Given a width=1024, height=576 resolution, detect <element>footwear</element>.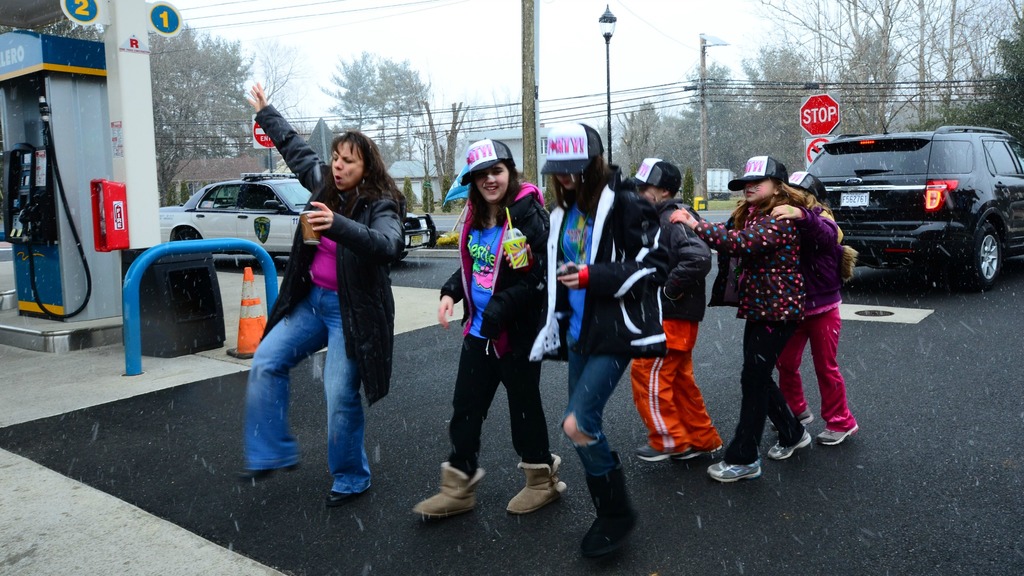
[x1=333, y1=490, x2=358, y2=506].
